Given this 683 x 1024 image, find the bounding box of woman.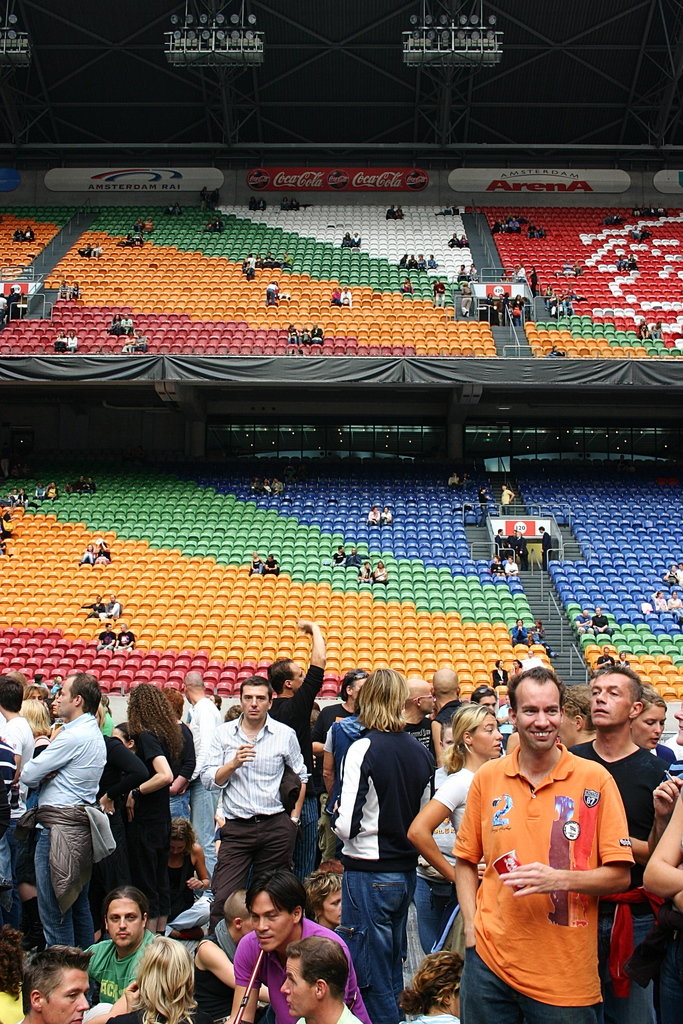
{"left": 79, "top": 544, "right": 95, "bottom": 566}.
